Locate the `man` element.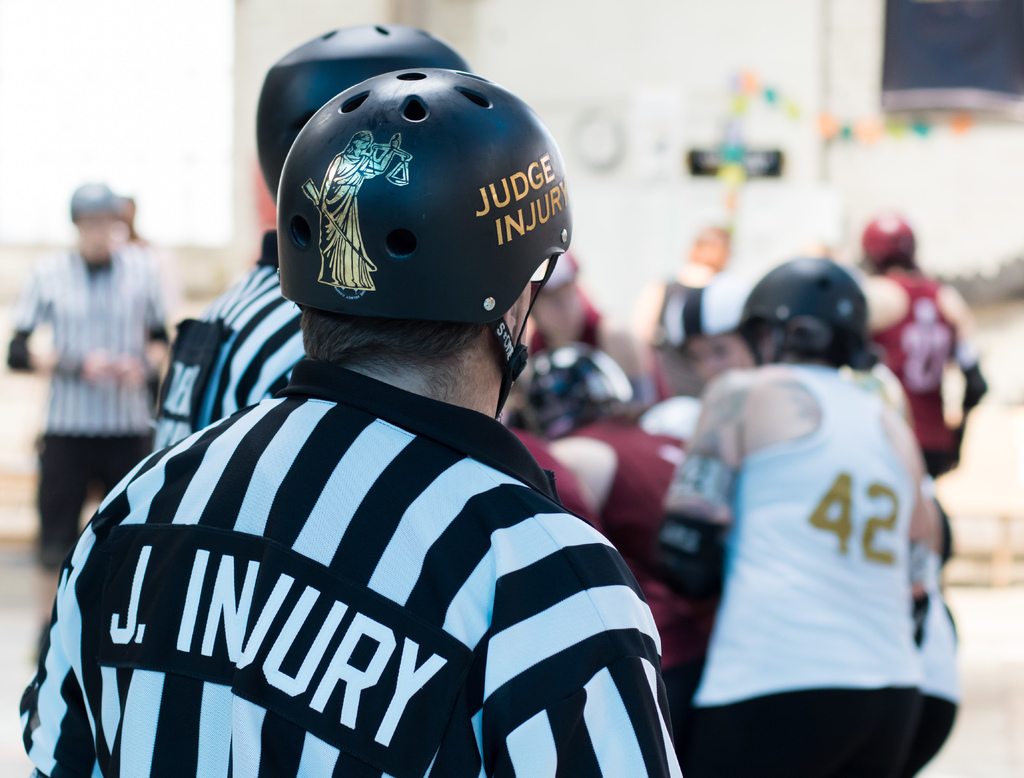
Element bbox: <region>839, 188, 1001, 464</region>.
